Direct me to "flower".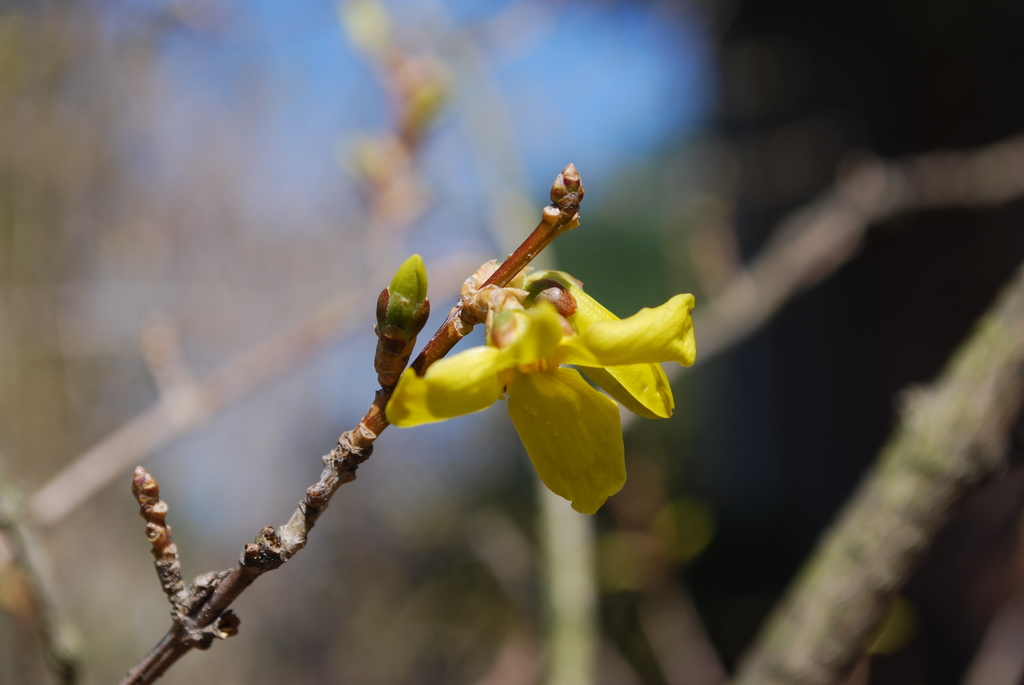
Direction: (443, 176, 714, 526).
